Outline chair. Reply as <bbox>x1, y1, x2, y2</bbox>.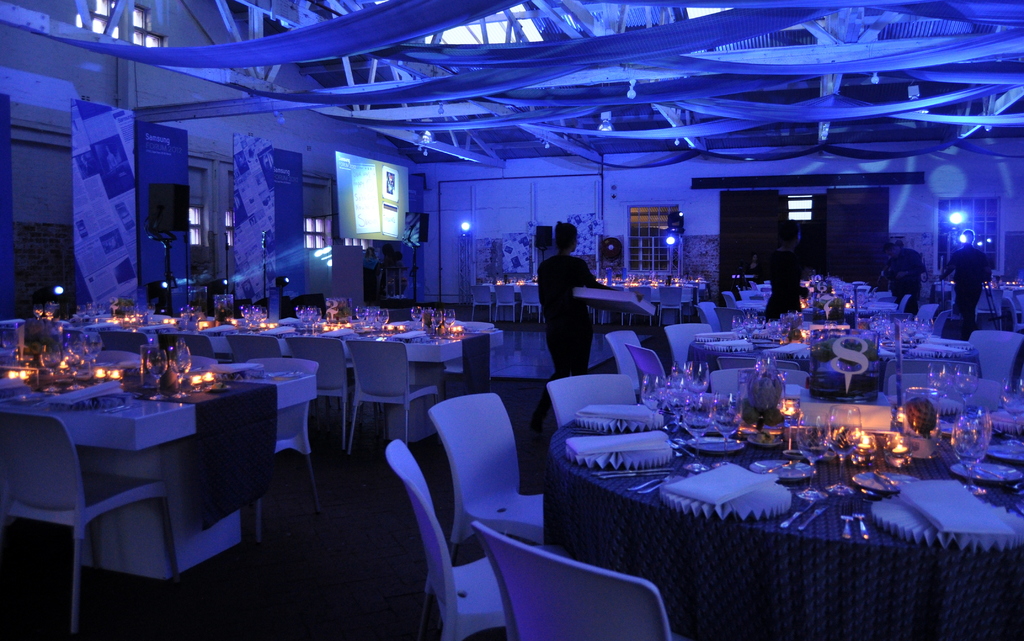
<bbox>998, 293, 1023, 334</bbox>.
